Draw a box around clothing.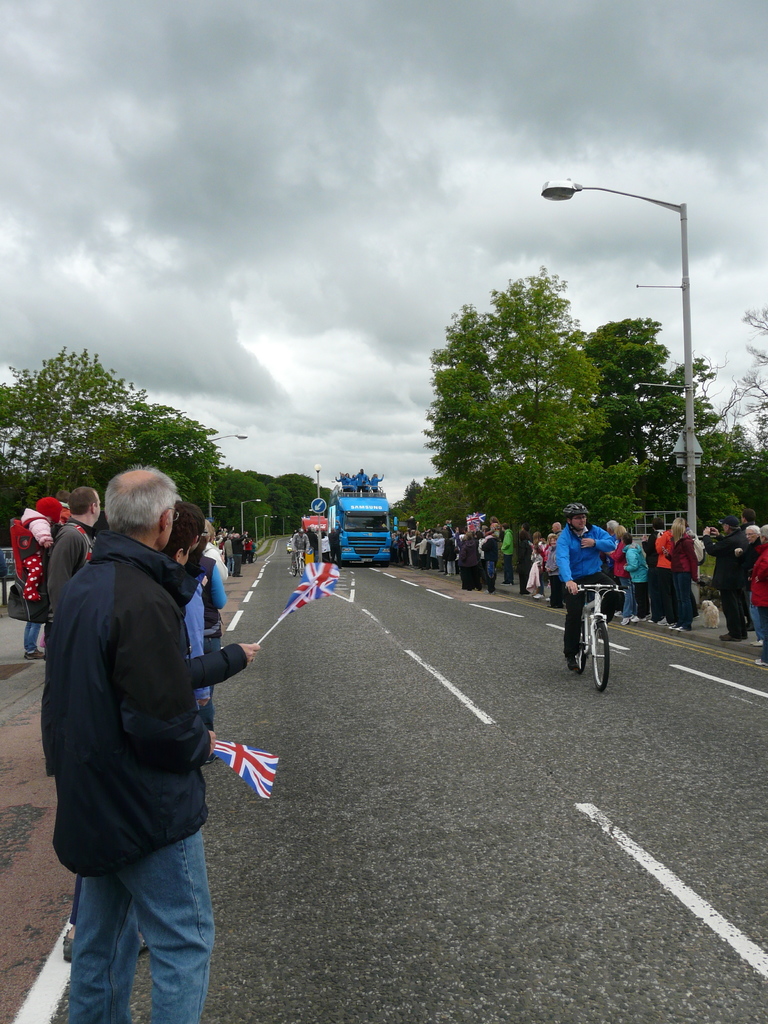
bbox=[716, 507, 746, 645].
